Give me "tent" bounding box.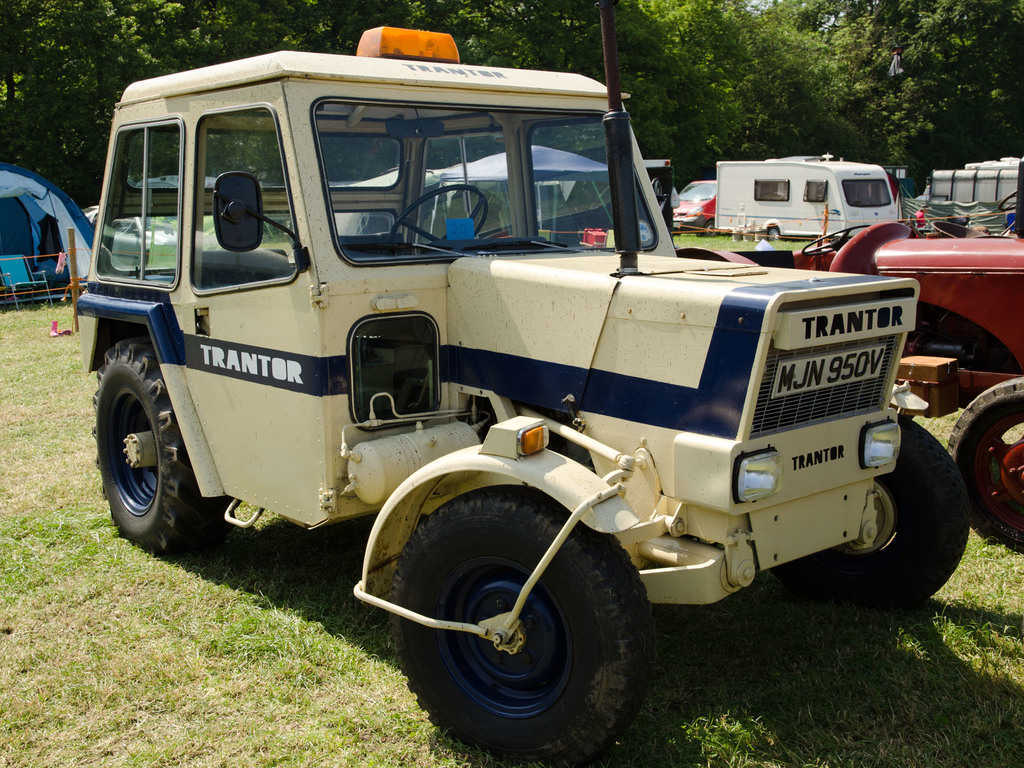
bbox(4, 163, 95, 315).
